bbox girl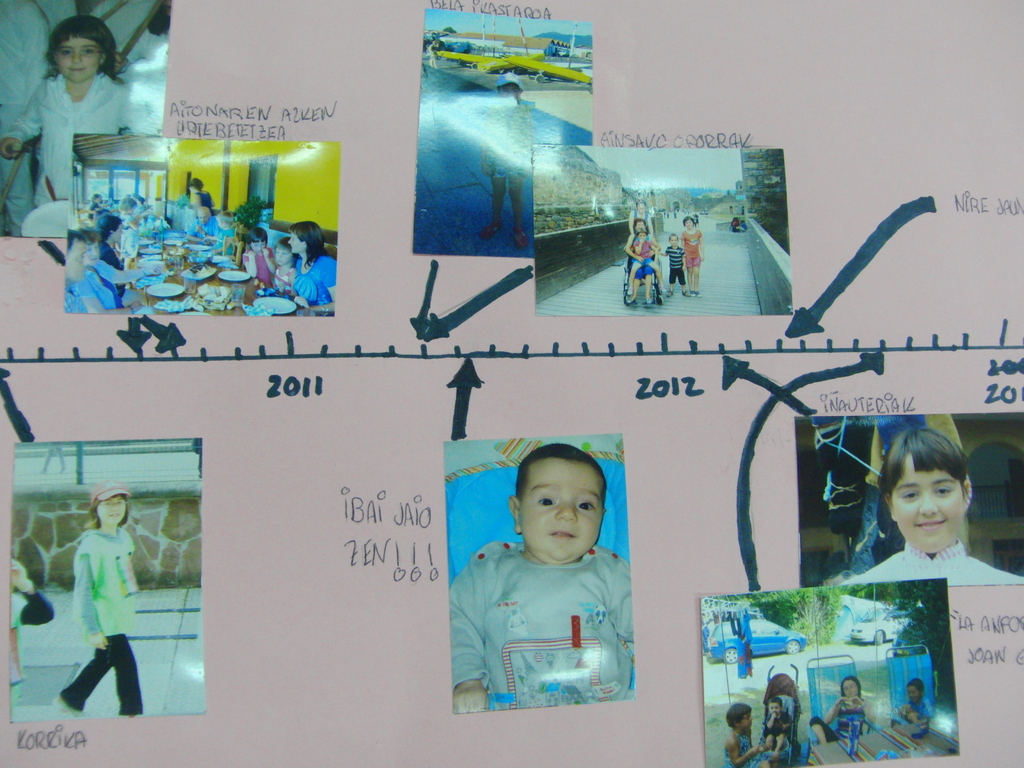
x1=237 y1=227 x2=272 y2=294
